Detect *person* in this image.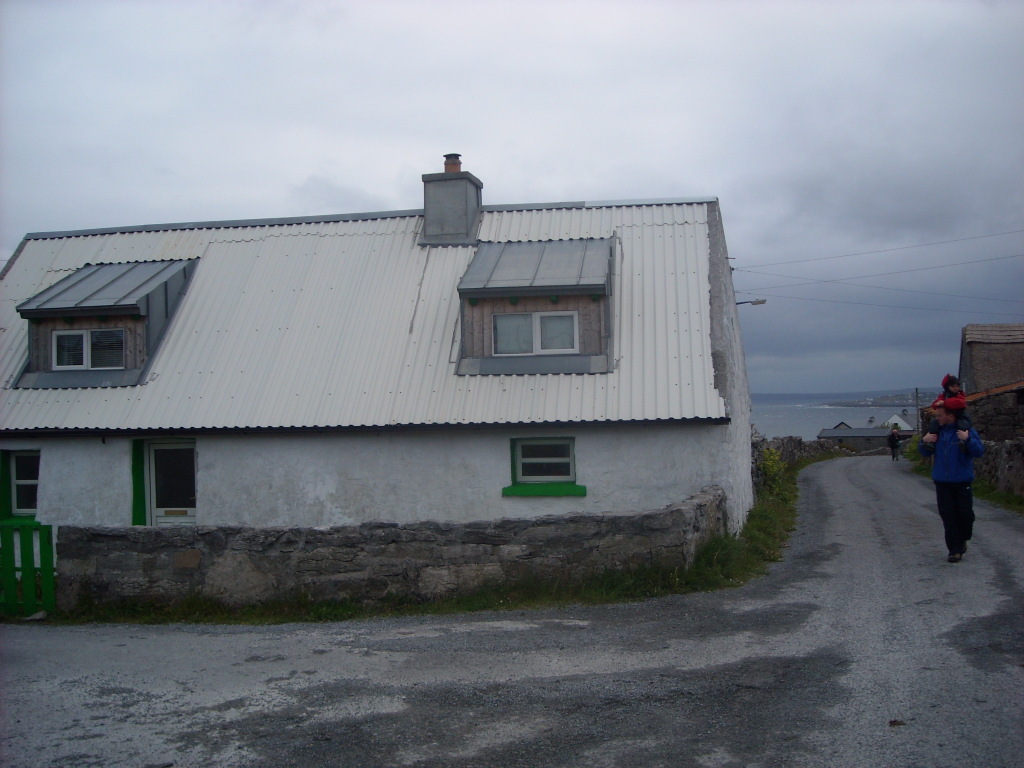
Detection: crop(926, 370, 966, 451).
